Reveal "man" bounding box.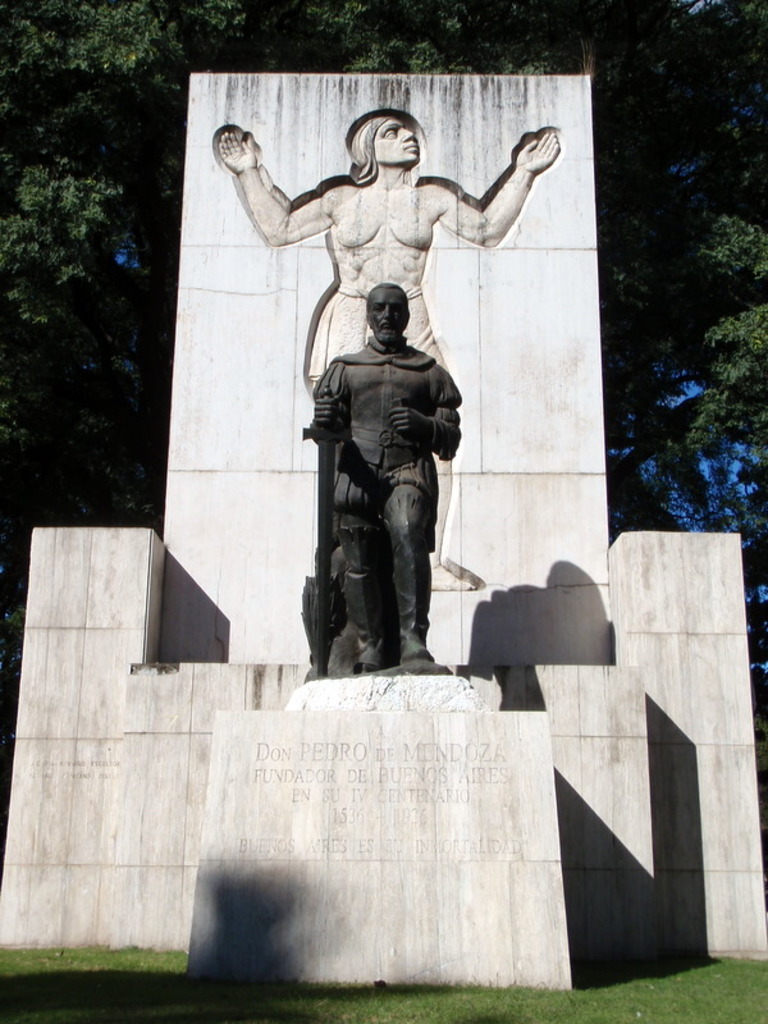
Revealed: 303/284/460/672.
